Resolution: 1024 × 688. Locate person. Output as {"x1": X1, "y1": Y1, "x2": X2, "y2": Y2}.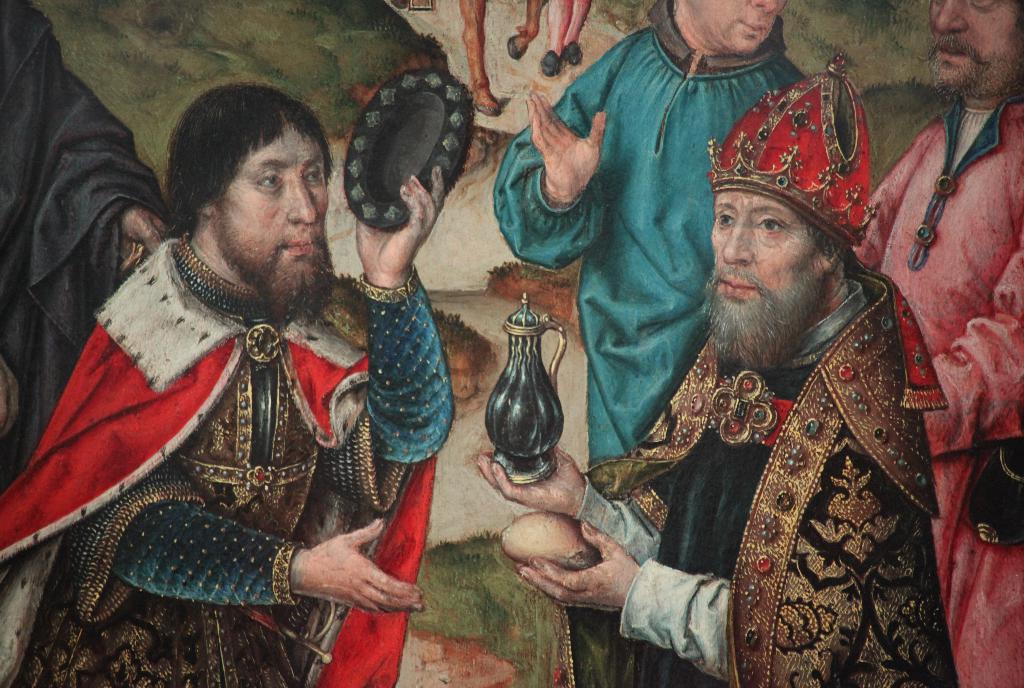
{"x1": 470, "y1": 56, "x2": 961, "y2": 687}.
